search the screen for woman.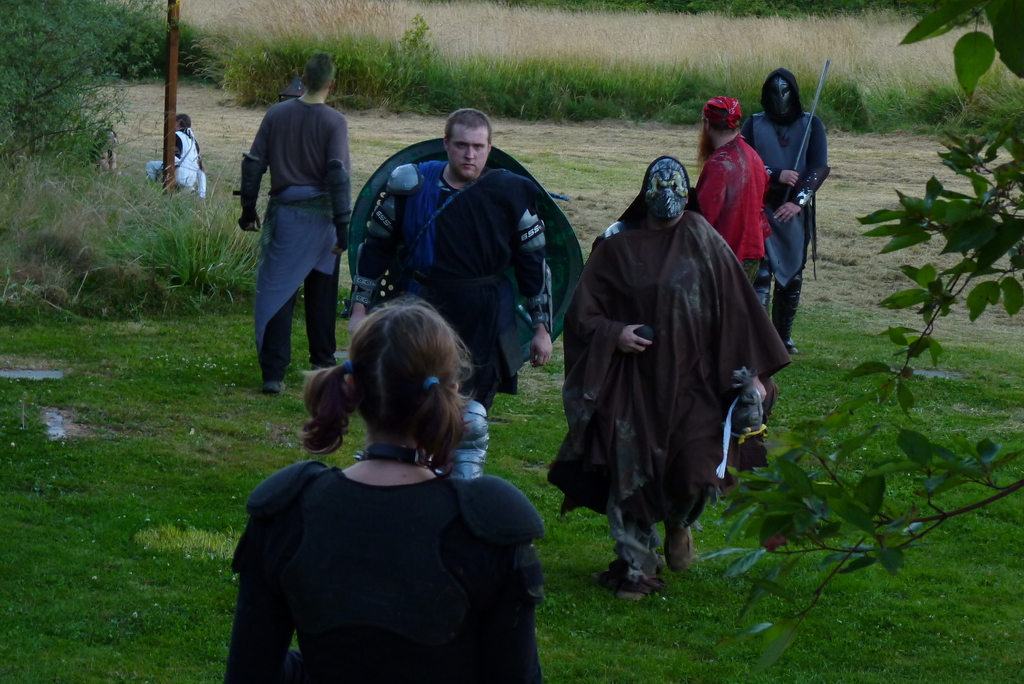
Found at pyautogui.locateOnScreen(237, 282, 532, 683).
